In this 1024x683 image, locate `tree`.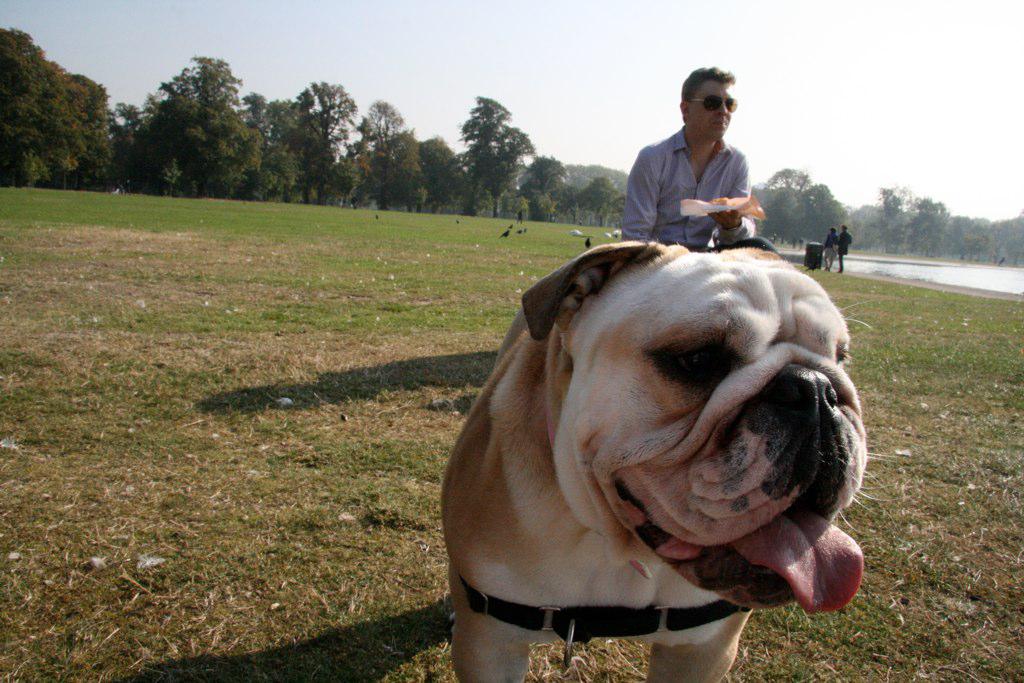
Bounding box: {"left": 360, "top": 74, "right": 427, "bottom": 206}.
